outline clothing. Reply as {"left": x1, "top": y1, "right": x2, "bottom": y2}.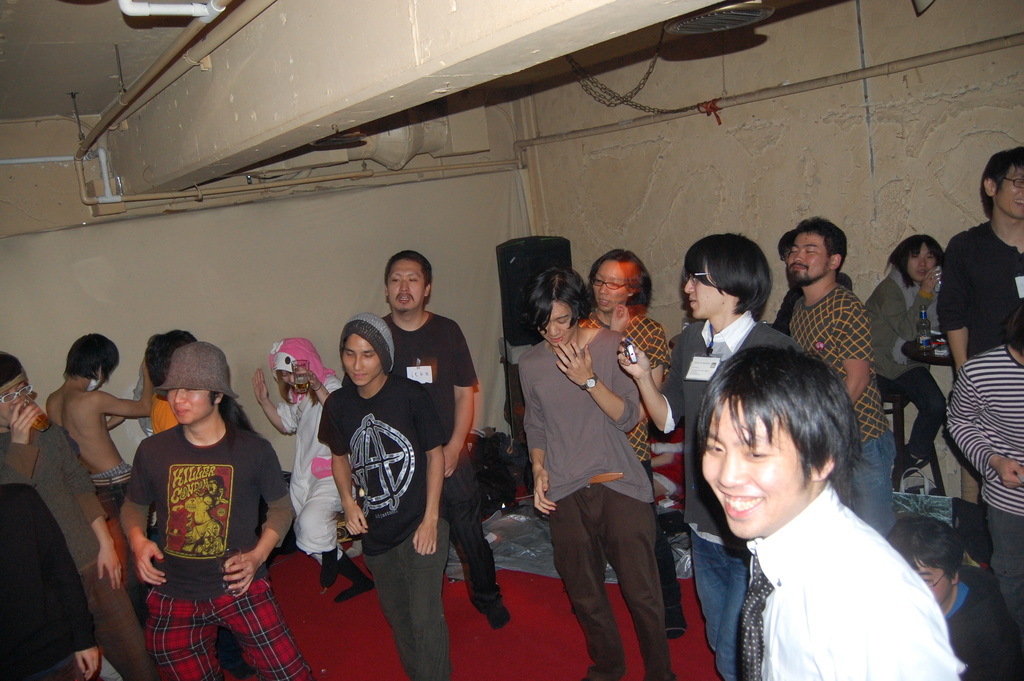
{"left": 3, "top": 416, "right": 147, "bottom": 680}.
